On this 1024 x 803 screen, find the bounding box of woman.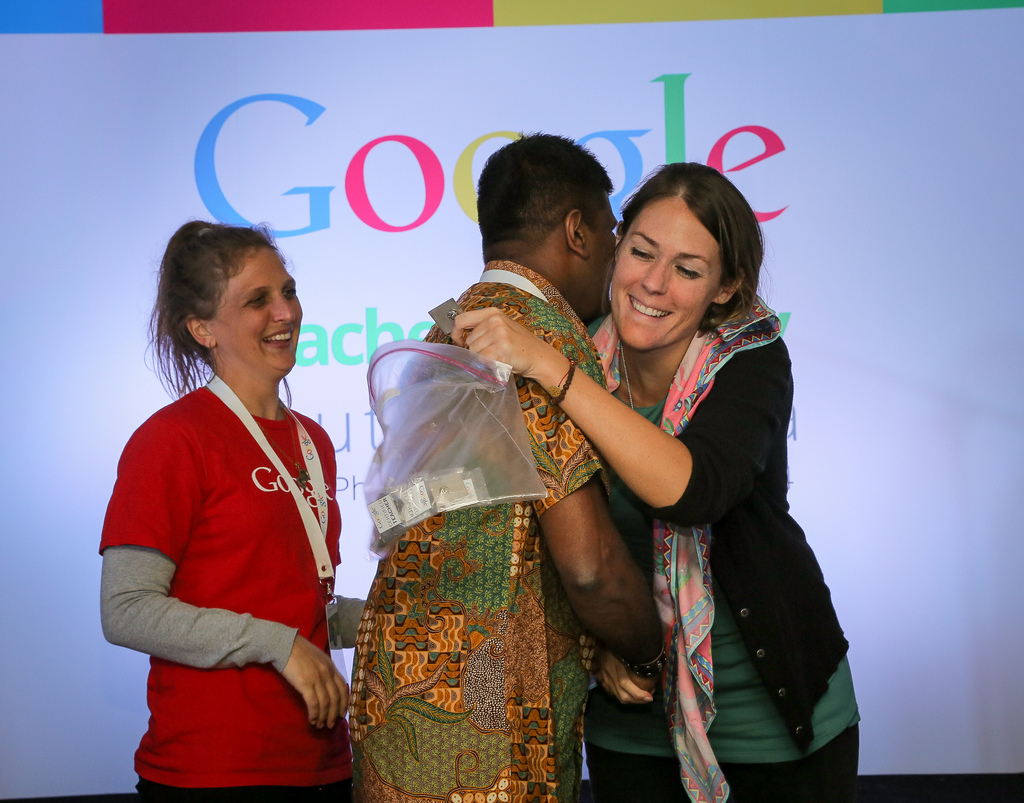
Bounding box: (97,211,382,793).
